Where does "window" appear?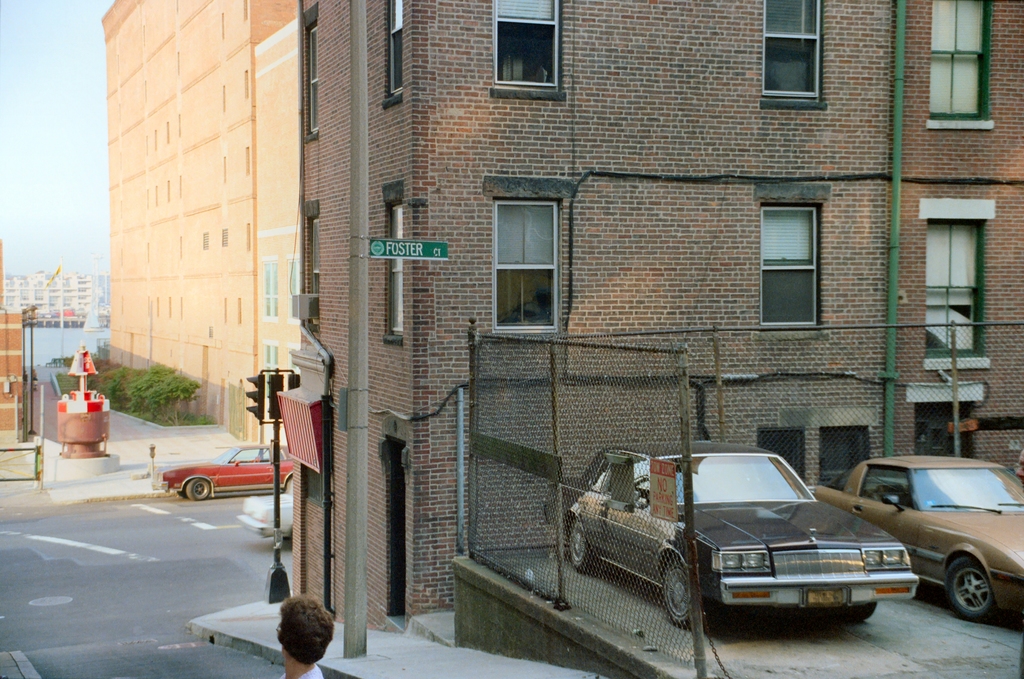
Appears at [x1=924, y1=220, x2=986, y2=359].
